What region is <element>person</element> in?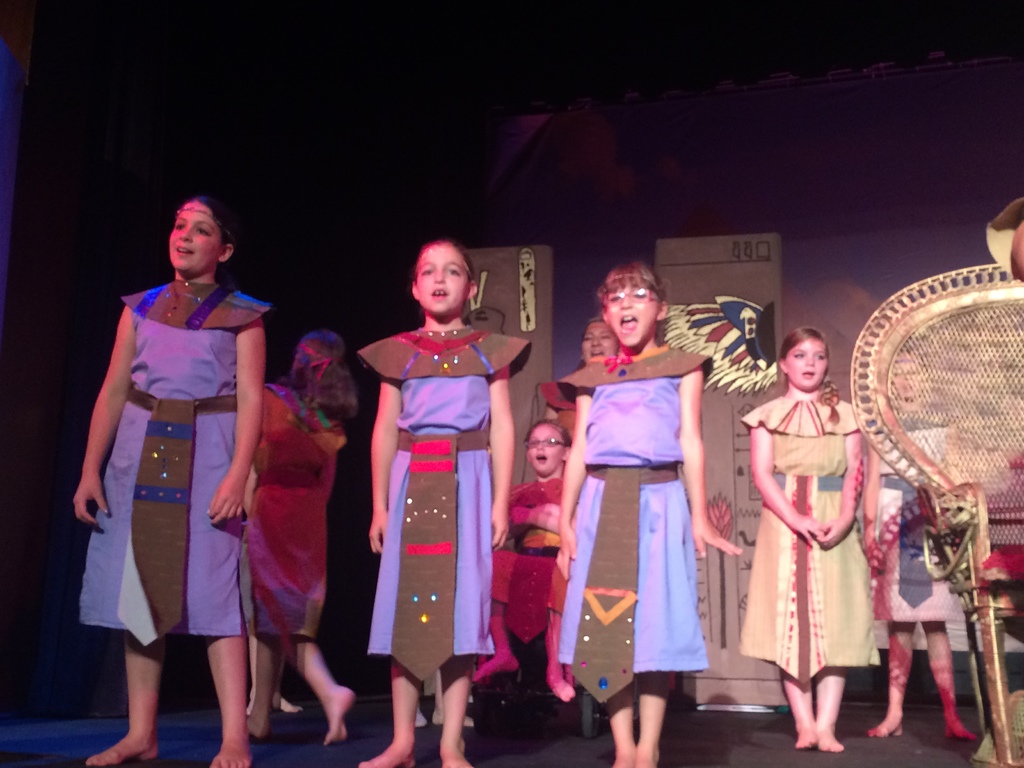
865 348 981 739.
